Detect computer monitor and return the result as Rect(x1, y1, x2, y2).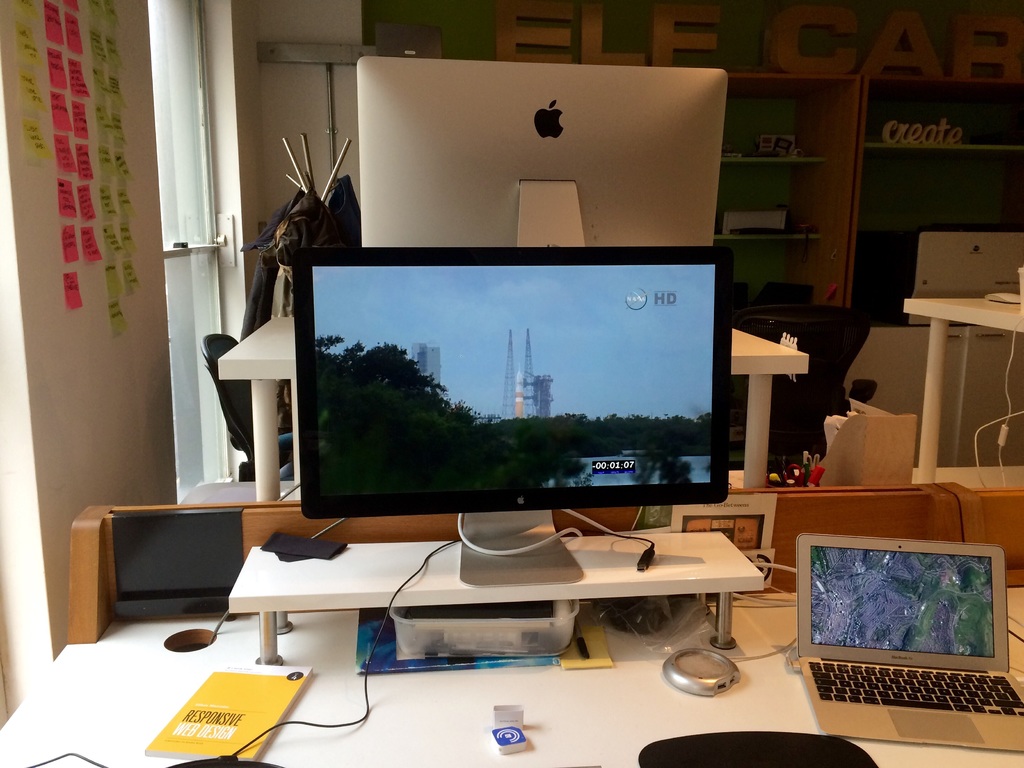
Rect(298, 252, 732, 523).
